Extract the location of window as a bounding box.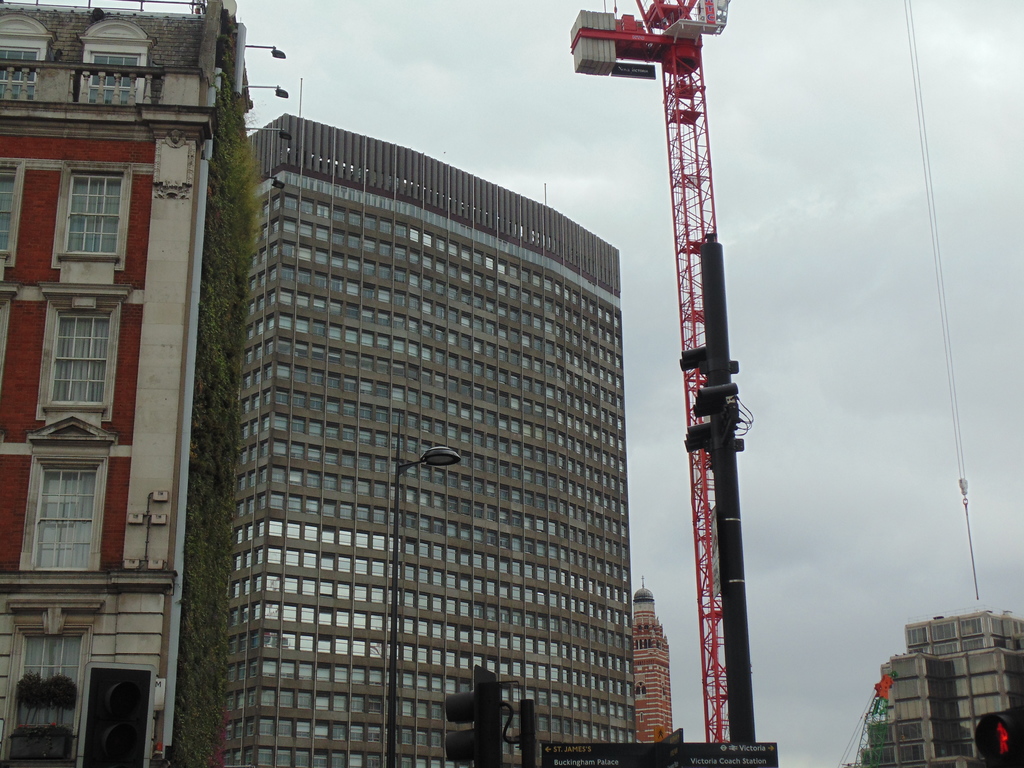
<box>321,207,330,218</box>.
